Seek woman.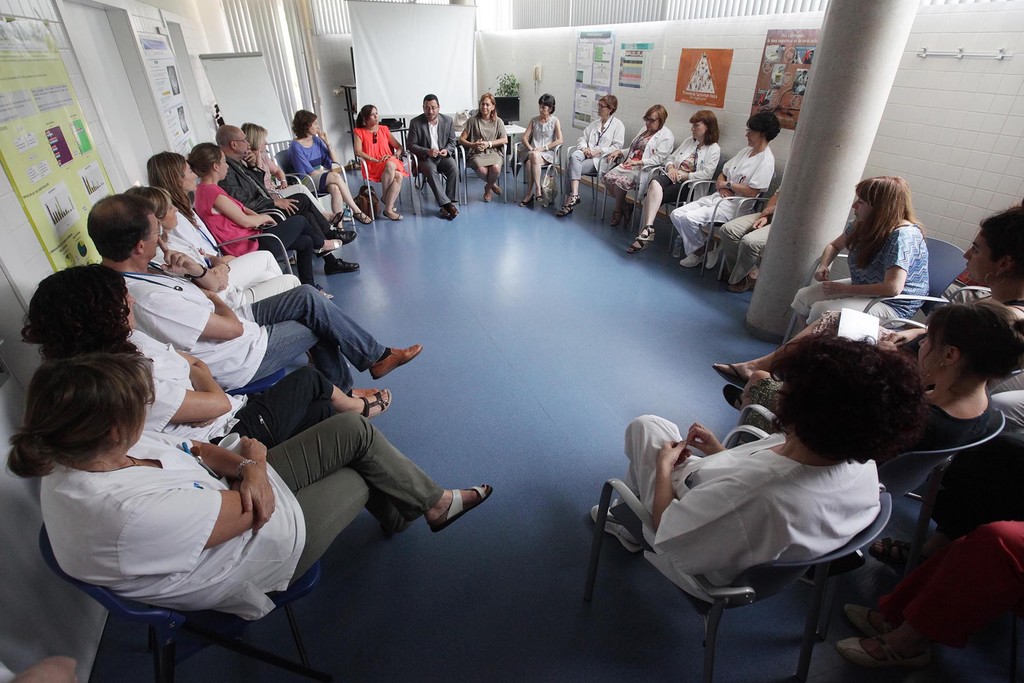
<region>241, 123, 344, 228</region>.
